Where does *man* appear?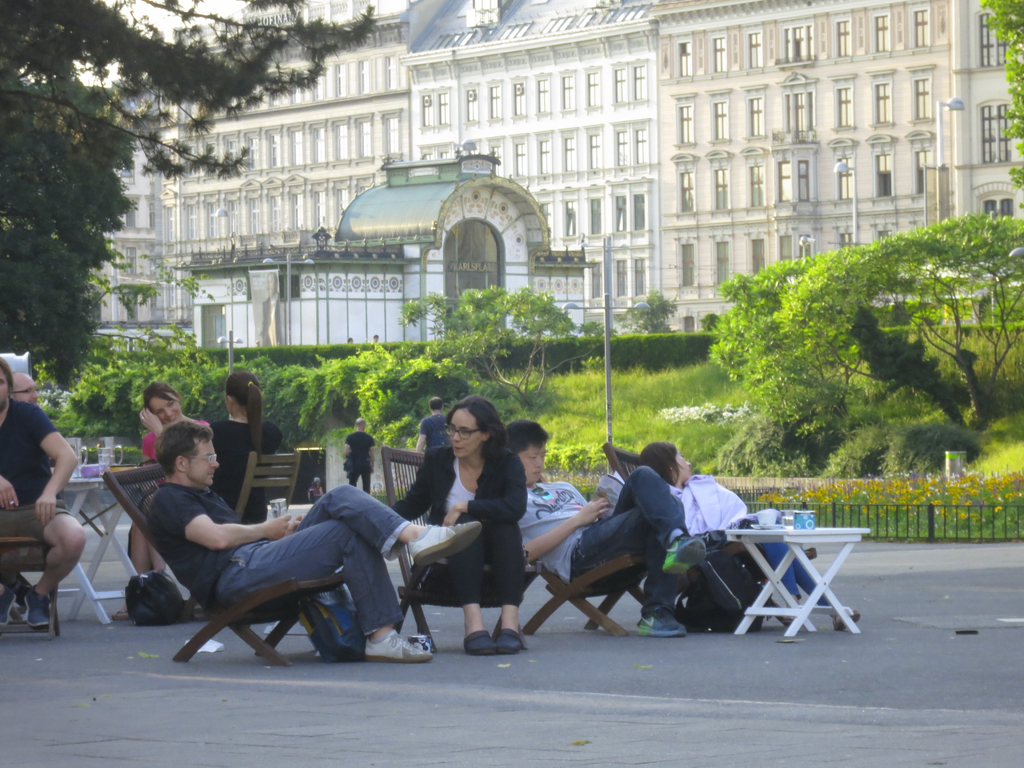
Appears at (left=16, top=372, right=38, bottom=402).
